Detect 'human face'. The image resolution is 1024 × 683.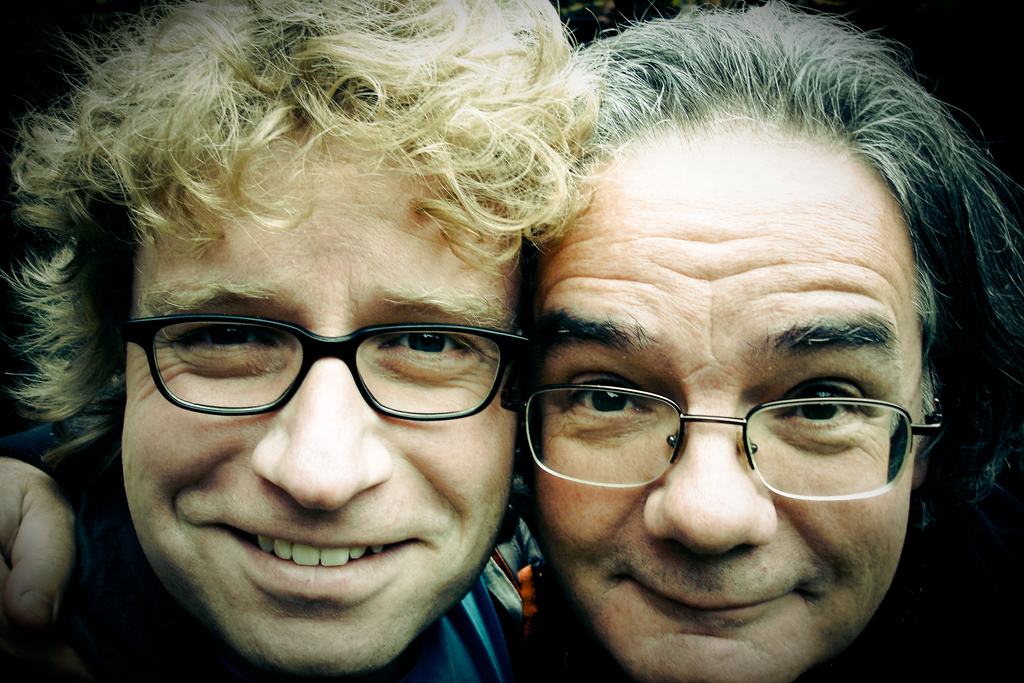
<bbox>522, 99, 929, 682</bbox>.
